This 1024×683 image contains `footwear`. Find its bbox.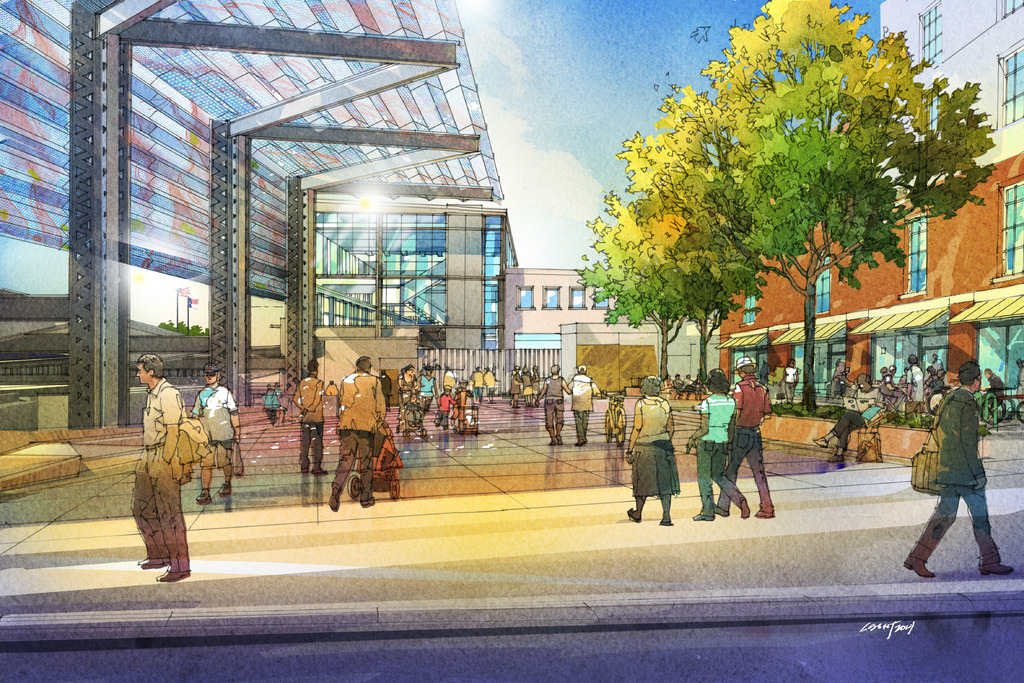
bbox=(694, 504, 709, 519).
